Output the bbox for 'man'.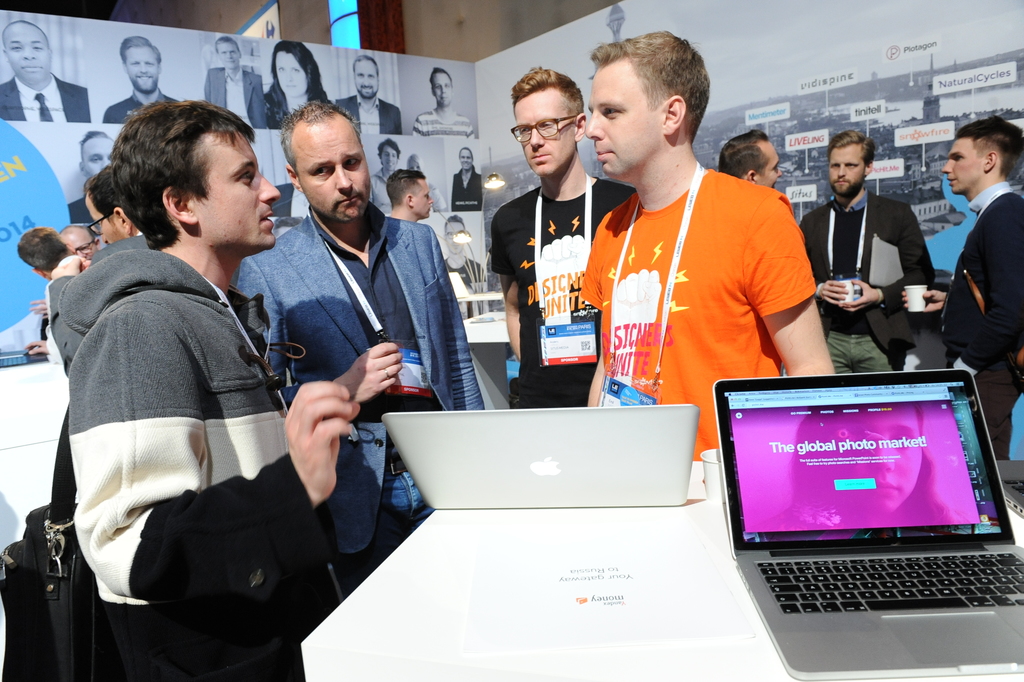
pyautogui.locateOnScreen(898, 115, 1023, 462).
